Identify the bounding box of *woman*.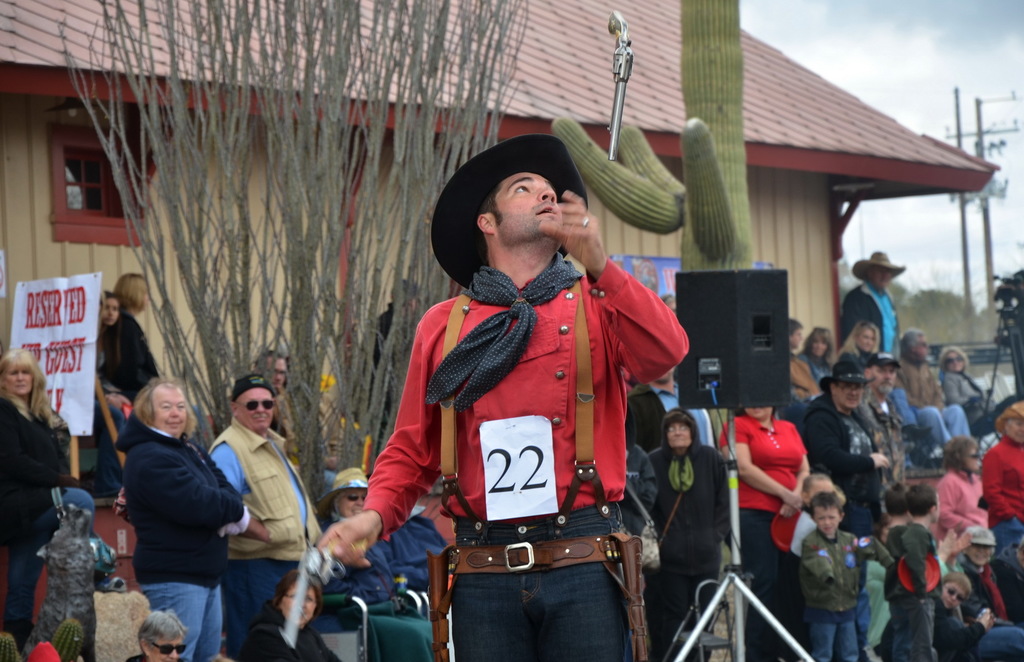
region(976, 387, 1023, 529).
